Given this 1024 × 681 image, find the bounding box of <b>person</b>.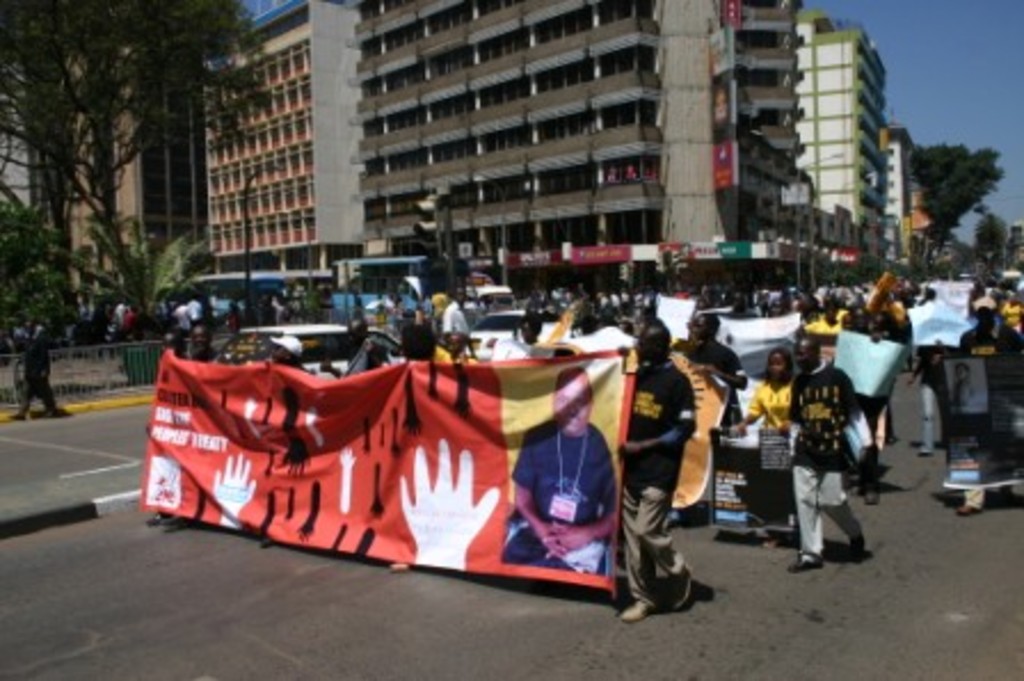
(761,286,777,315).
